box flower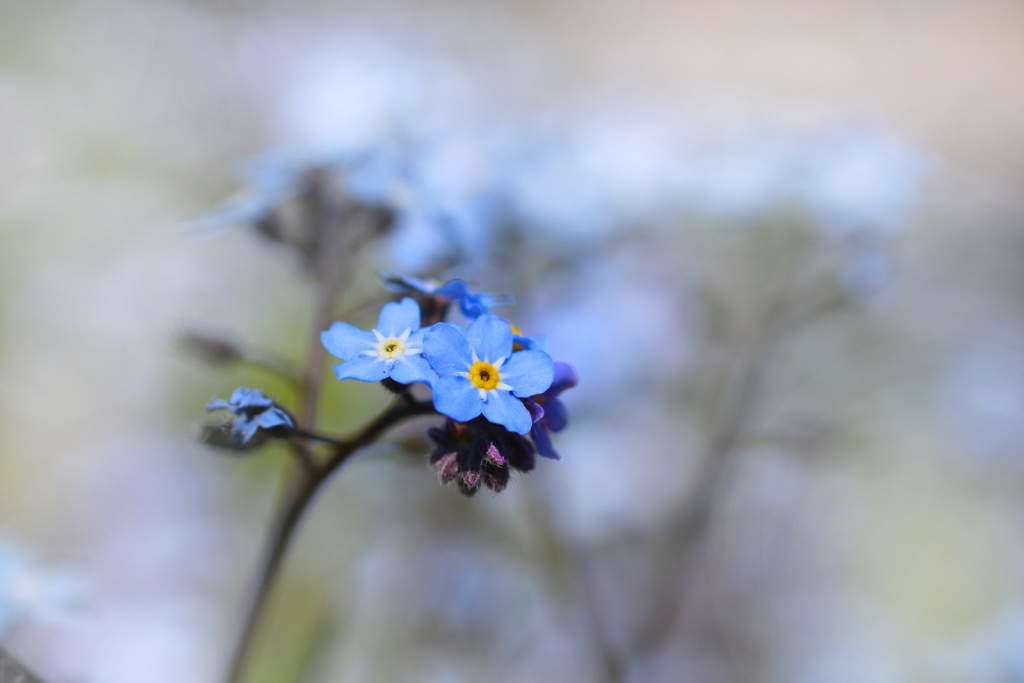
x1=378, y1=278, x2=510, y2=315
